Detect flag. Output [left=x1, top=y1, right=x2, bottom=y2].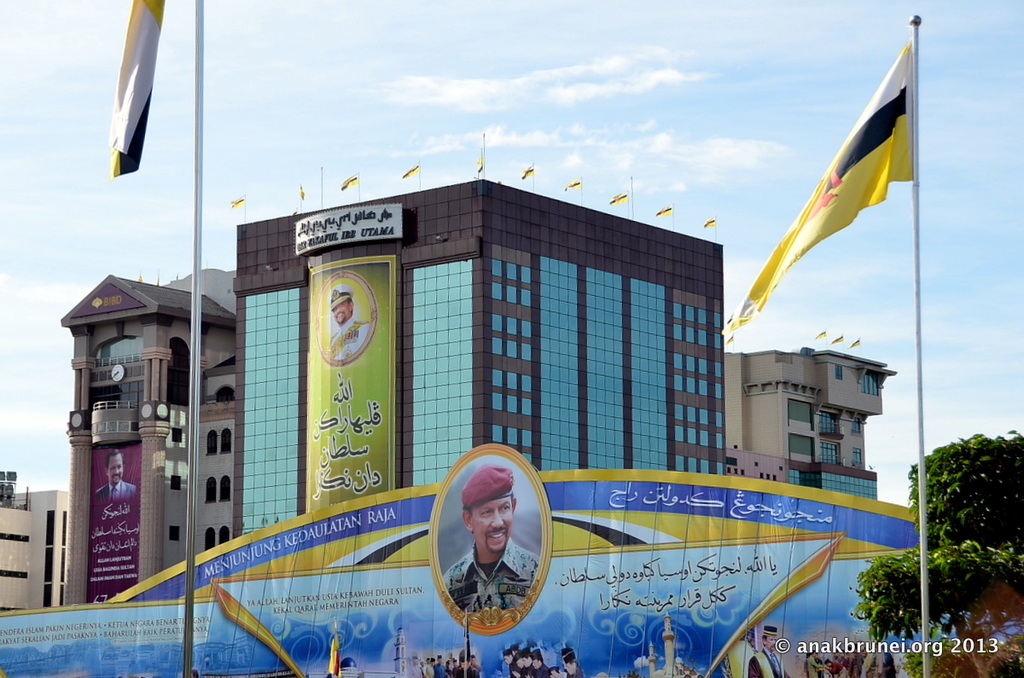
[left=230, top=196, right=243, bottom=208].
